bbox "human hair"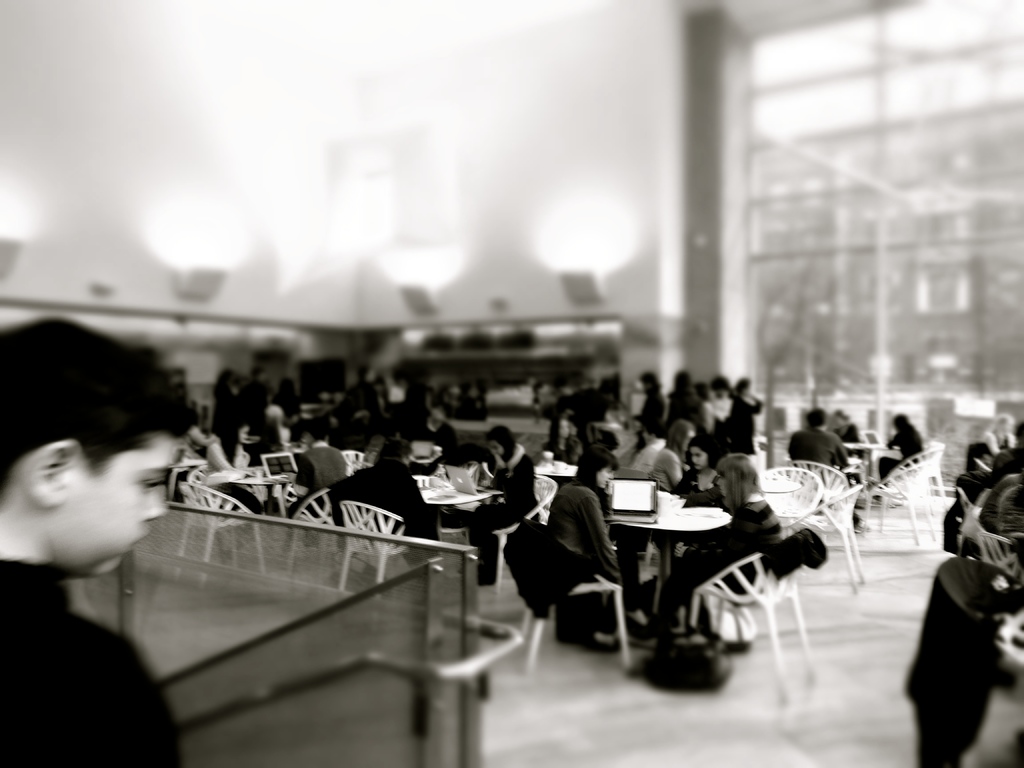
{"x1": 486, "y1": 422, "x2": 514, "y2": 459}
